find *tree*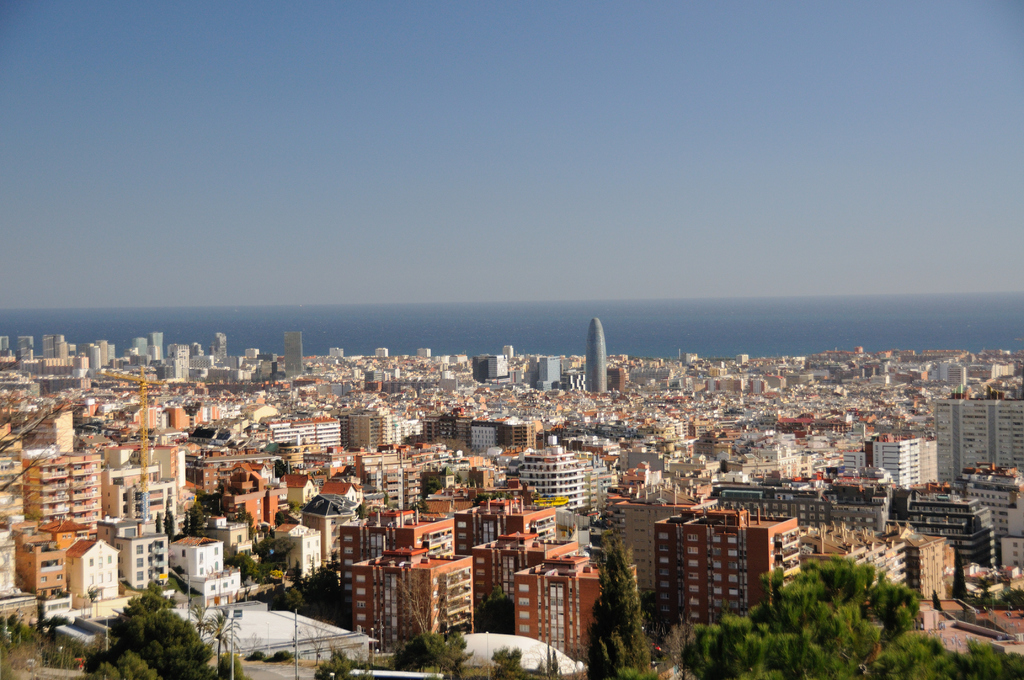
Rect(577, 516, 661, 679)
